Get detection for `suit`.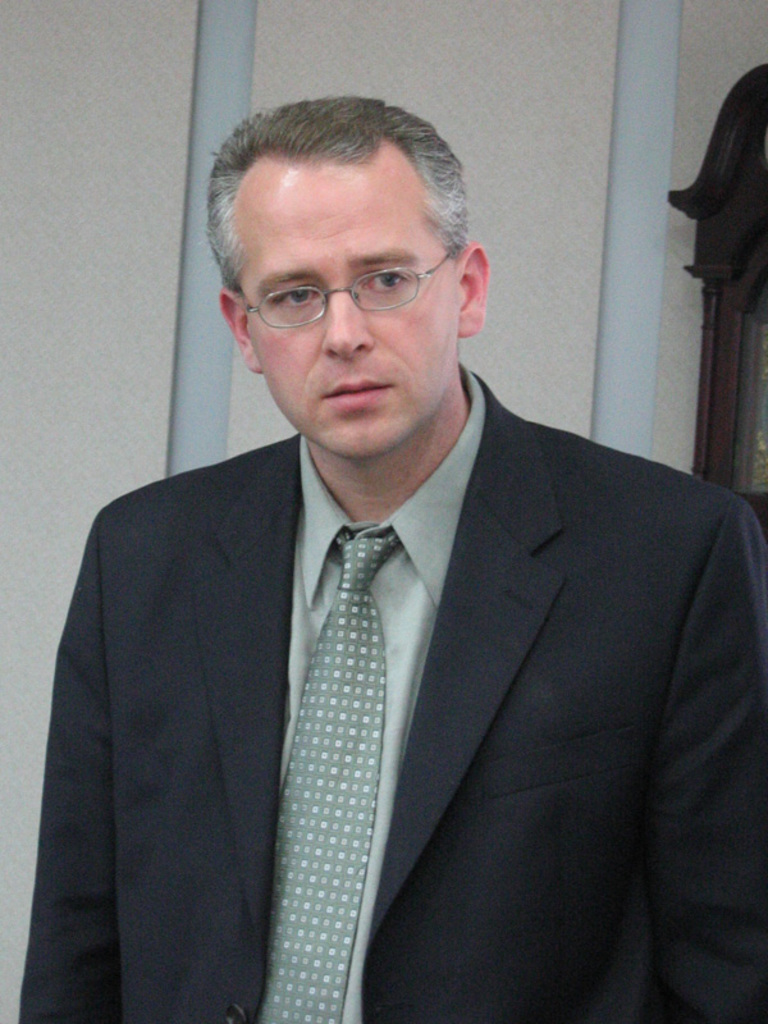
Detection: (left=35, top=257, right=741, bottom=1023).
